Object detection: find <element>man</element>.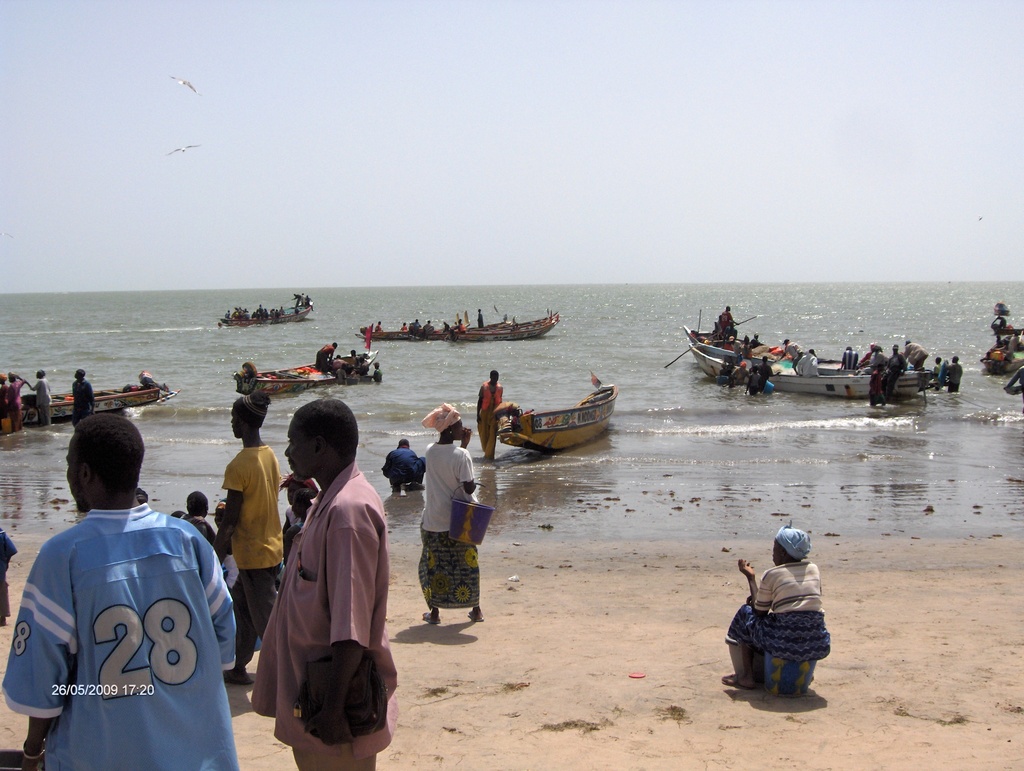
select_region(381, 439, 426, 492).
